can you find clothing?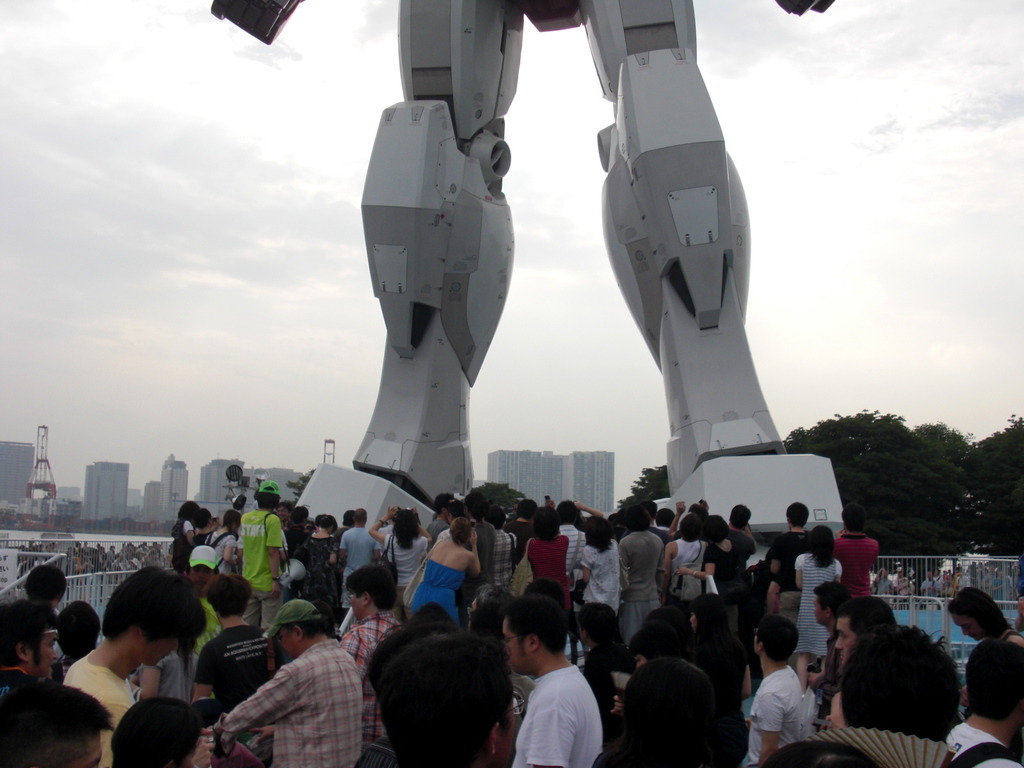
Yes, bounding box: [749, 664, 803, 767].
